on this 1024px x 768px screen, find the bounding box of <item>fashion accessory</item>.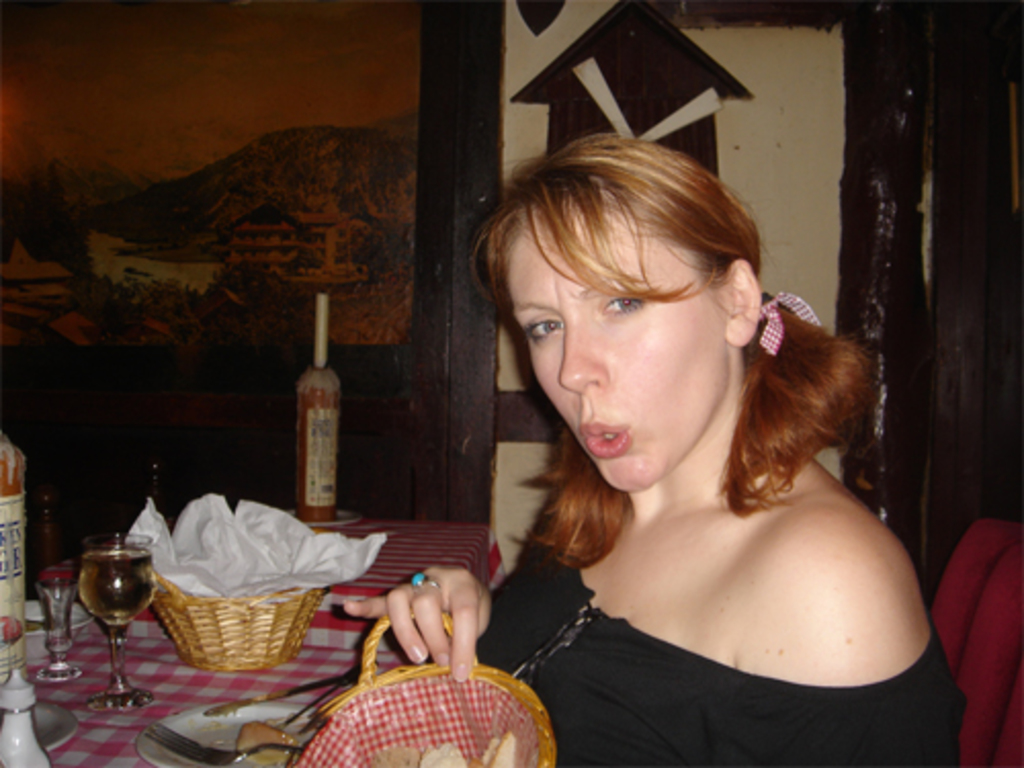
Bounding box: <bbox>408, 569, 442, 588</bbox>.
